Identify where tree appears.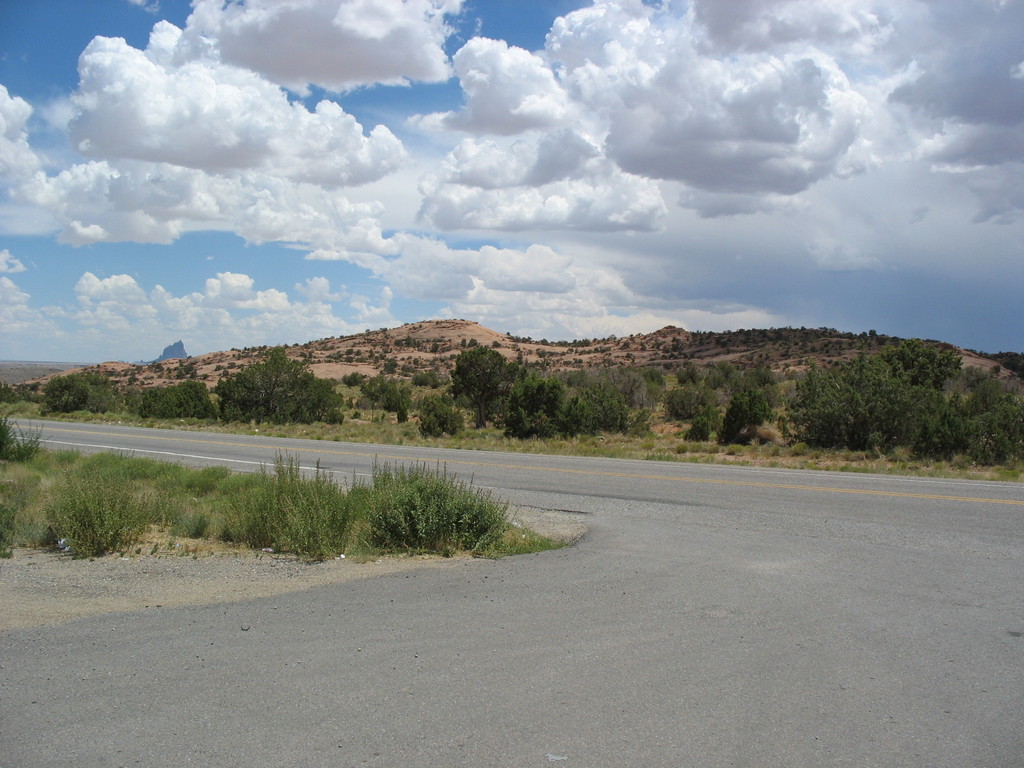
Appears at 189,354,352,431.
